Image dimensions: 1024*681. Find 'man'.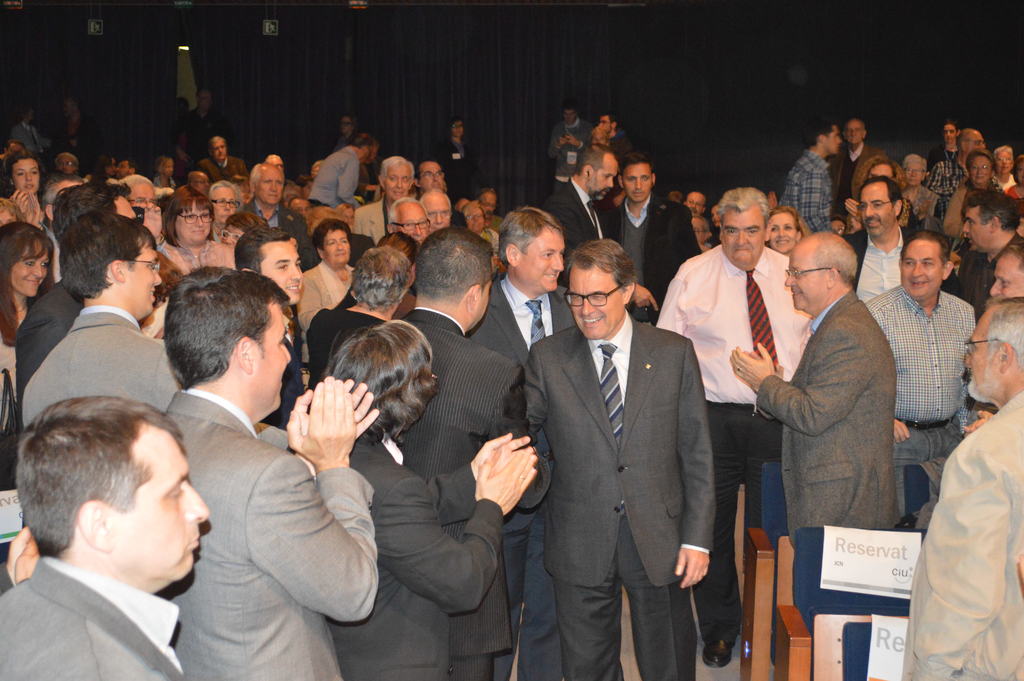
region(239, 161, 317, 269).
